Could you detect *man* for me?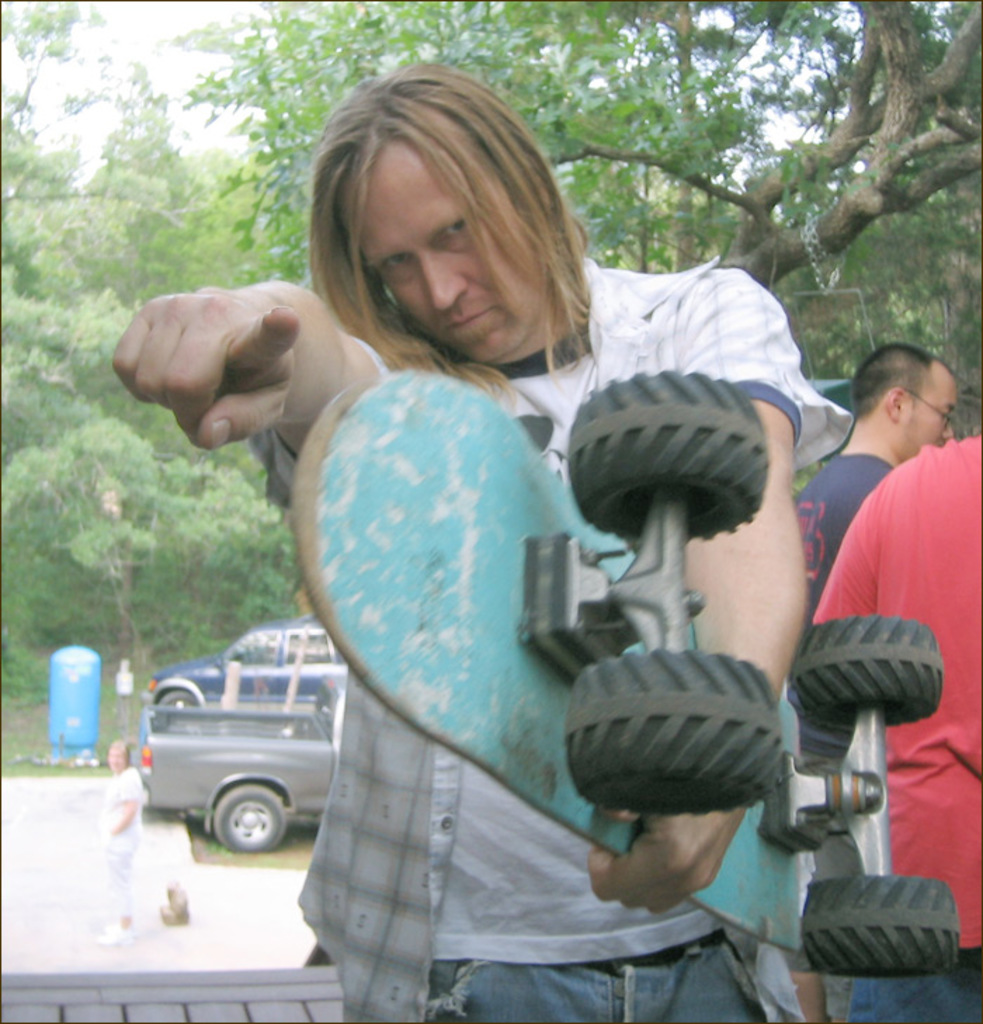
Detection result: (left=62, top=27, right=862, bottom=1023).
